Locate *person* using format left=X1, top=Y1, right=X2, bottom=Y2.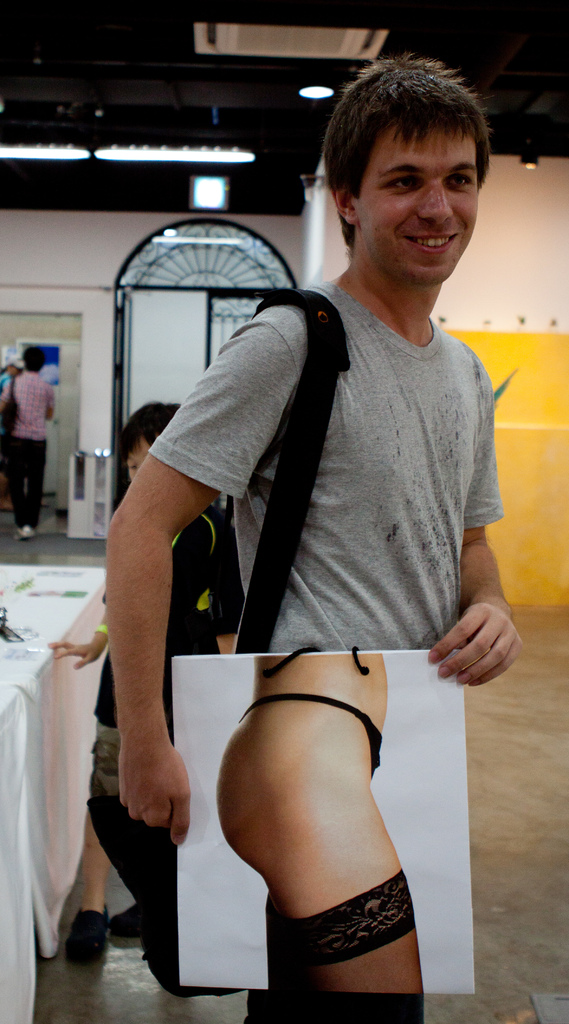
left=95, top=61, right=536, bottom=1015.
